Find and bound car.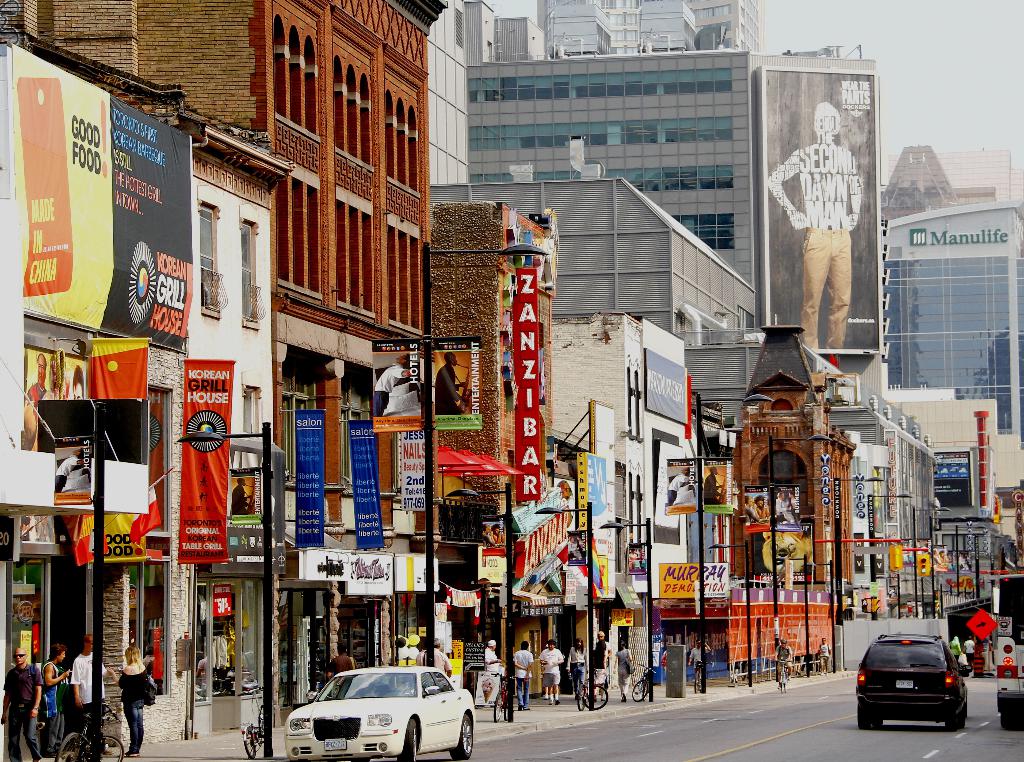
Bound: (286,667,479,752).
